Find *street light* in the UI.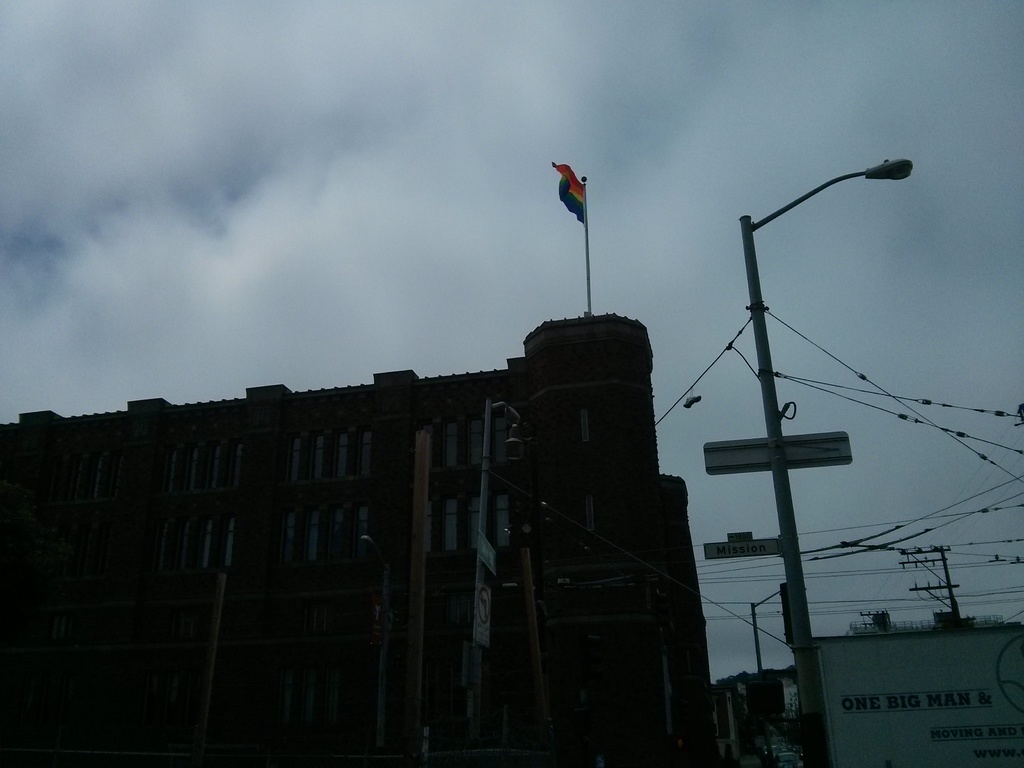
UI element at x1=688, y1=115, x2=932, y2=740.
